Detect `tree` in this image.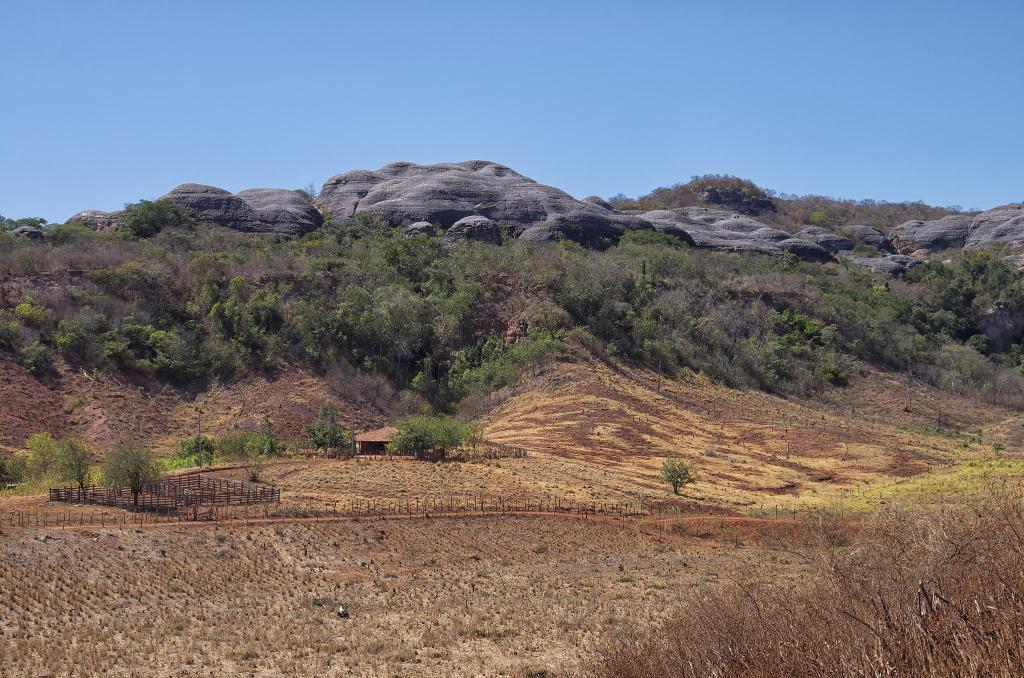
Detection: detection(24, 305, 61, 323).
